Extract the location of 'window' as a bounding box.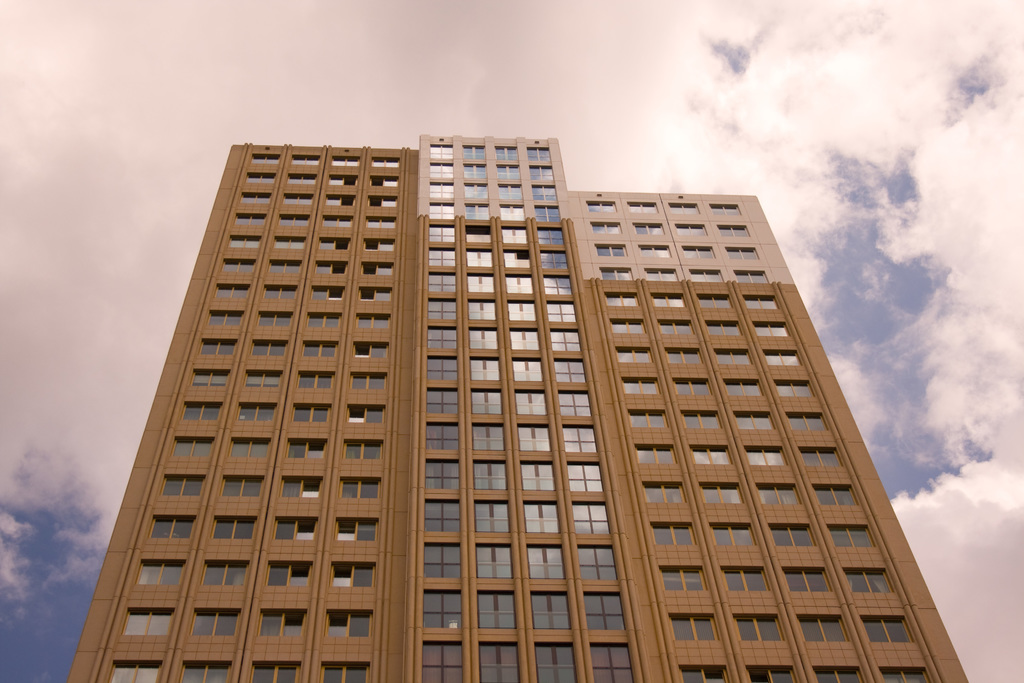
l=286, t=194, r=315, b=207.
